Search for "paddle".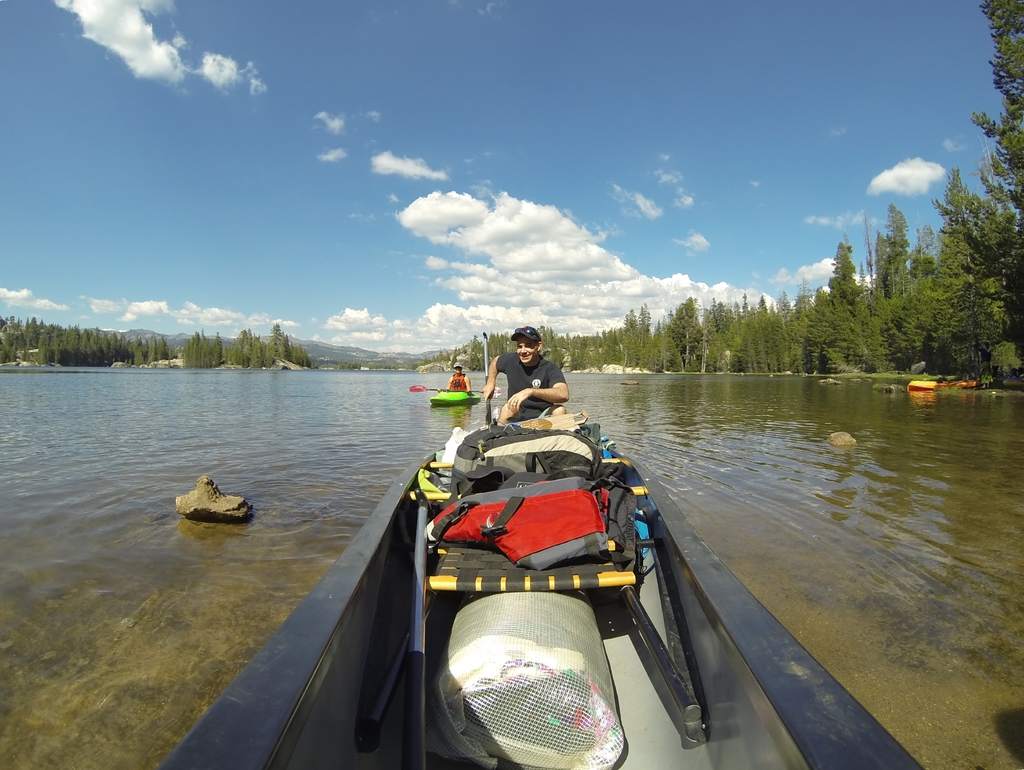
Found at BBox(408, 382, 502, 389).
